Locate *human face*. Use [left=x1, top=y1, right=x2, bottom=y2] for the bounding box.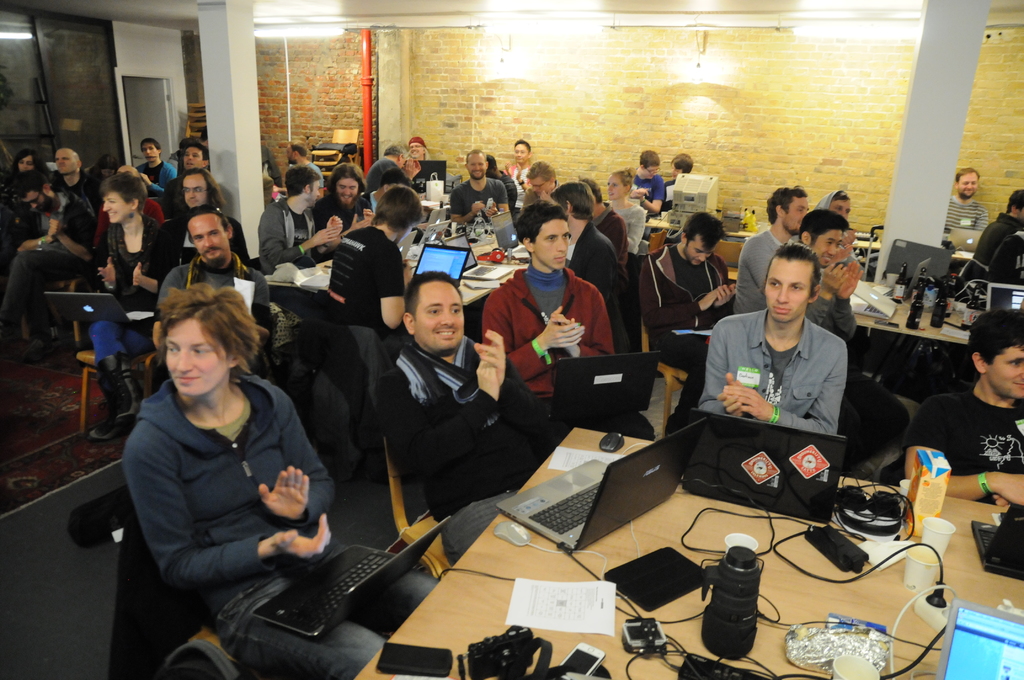
[left=782, top=194, right=810, bottom=234].
